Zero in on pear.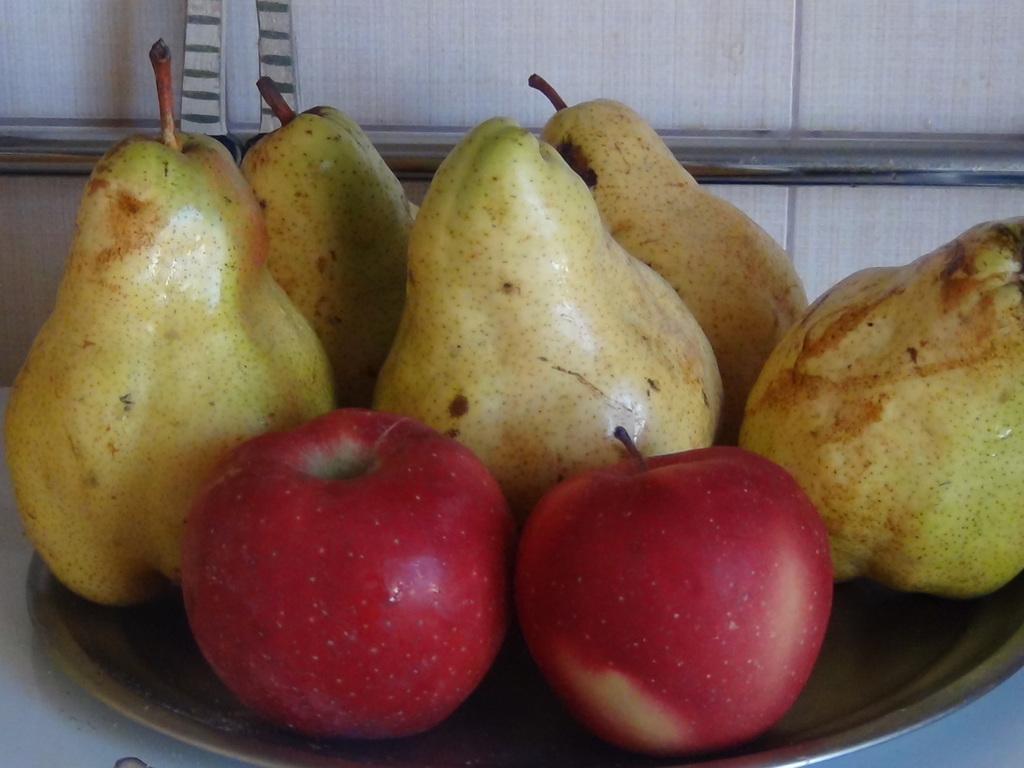
Zeroed in: (738, 220, 1023, 605).
